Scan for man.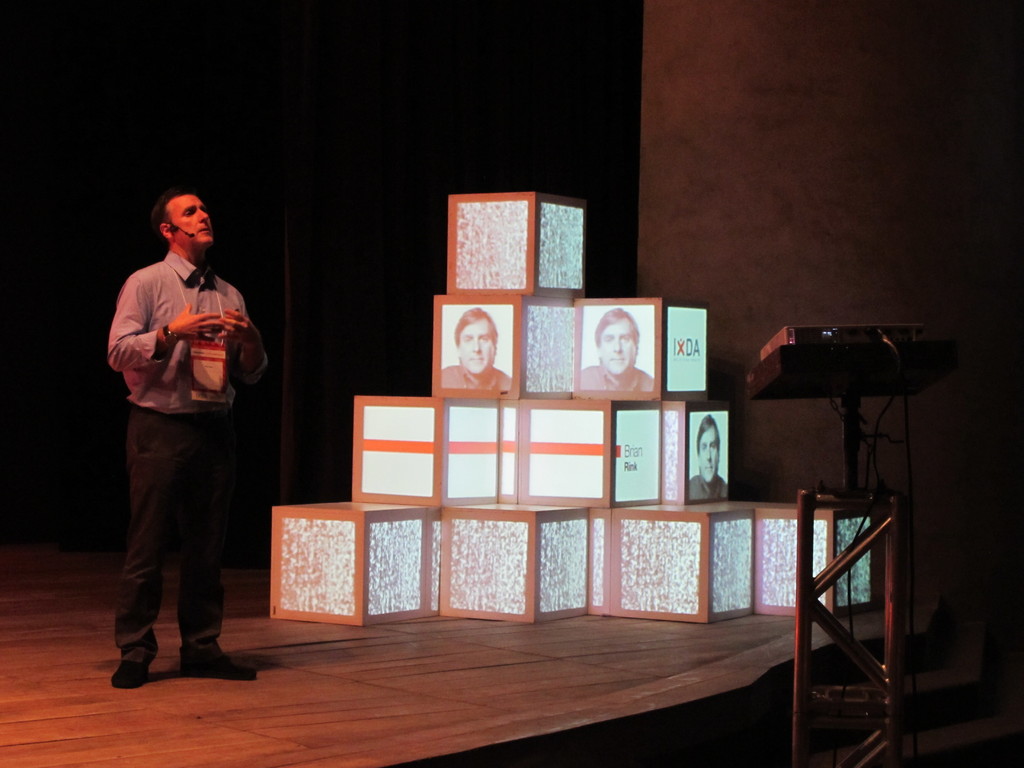
Scan result: 685,415,736,498.
